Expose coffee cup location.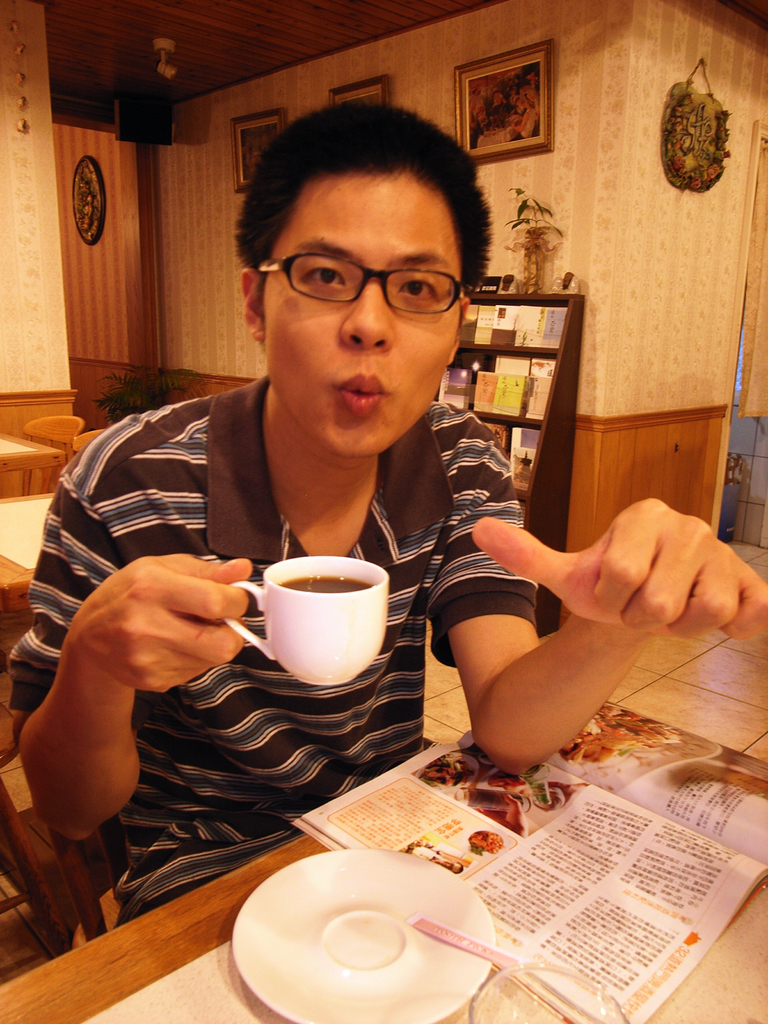
Exposed at {"x1": 227, "y1": 554, "x2": 391, "y2": 689}.
